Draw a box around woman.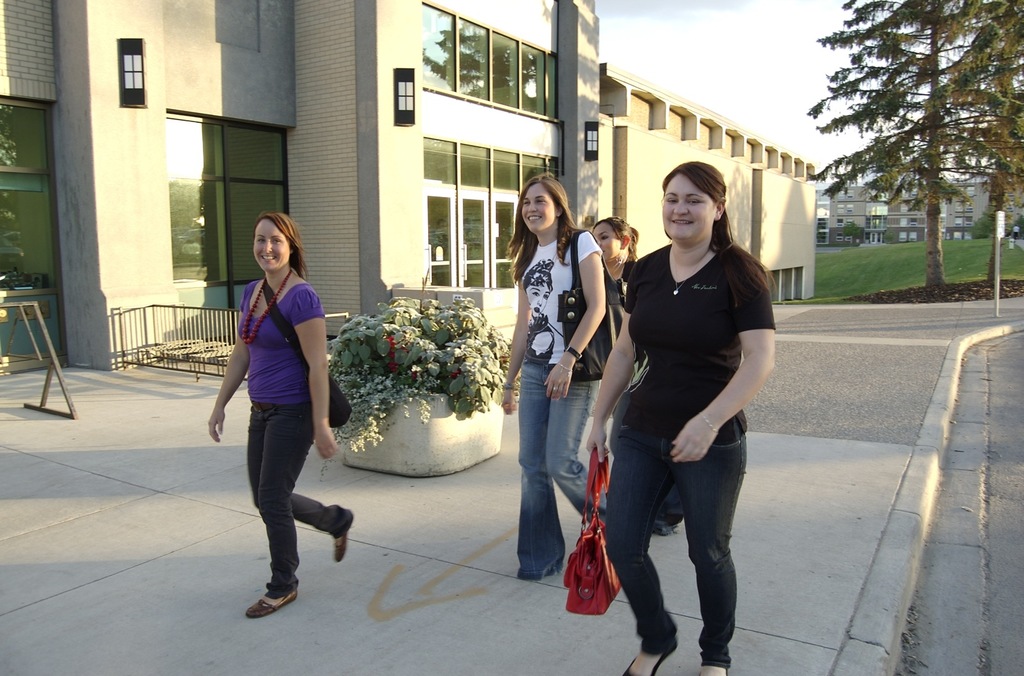
522,251,557,360.
